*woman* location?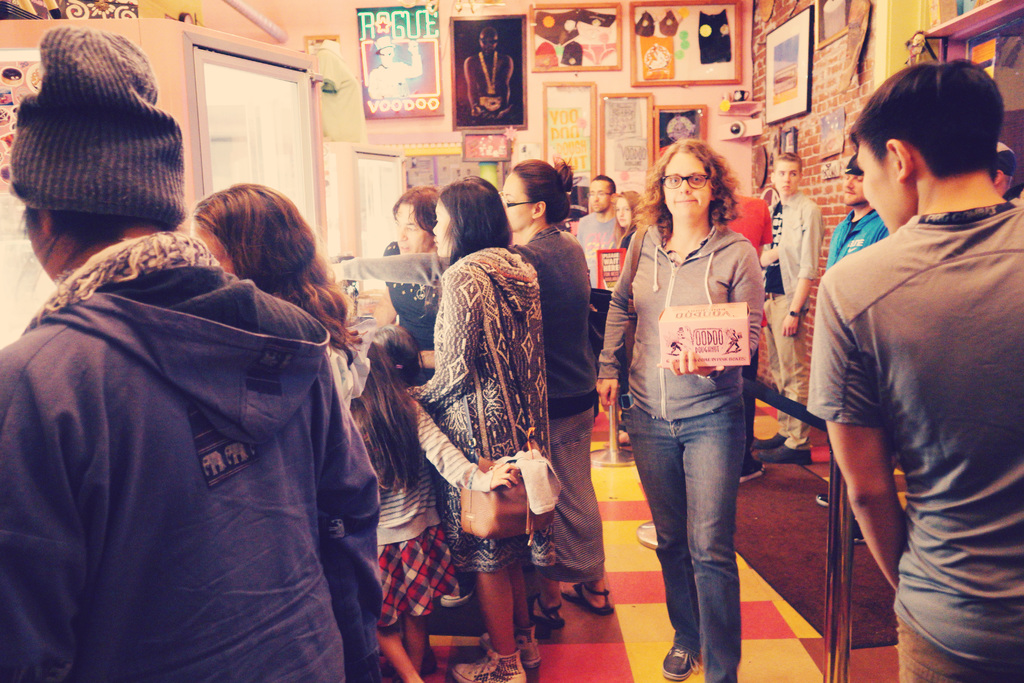
189,184,386,682
